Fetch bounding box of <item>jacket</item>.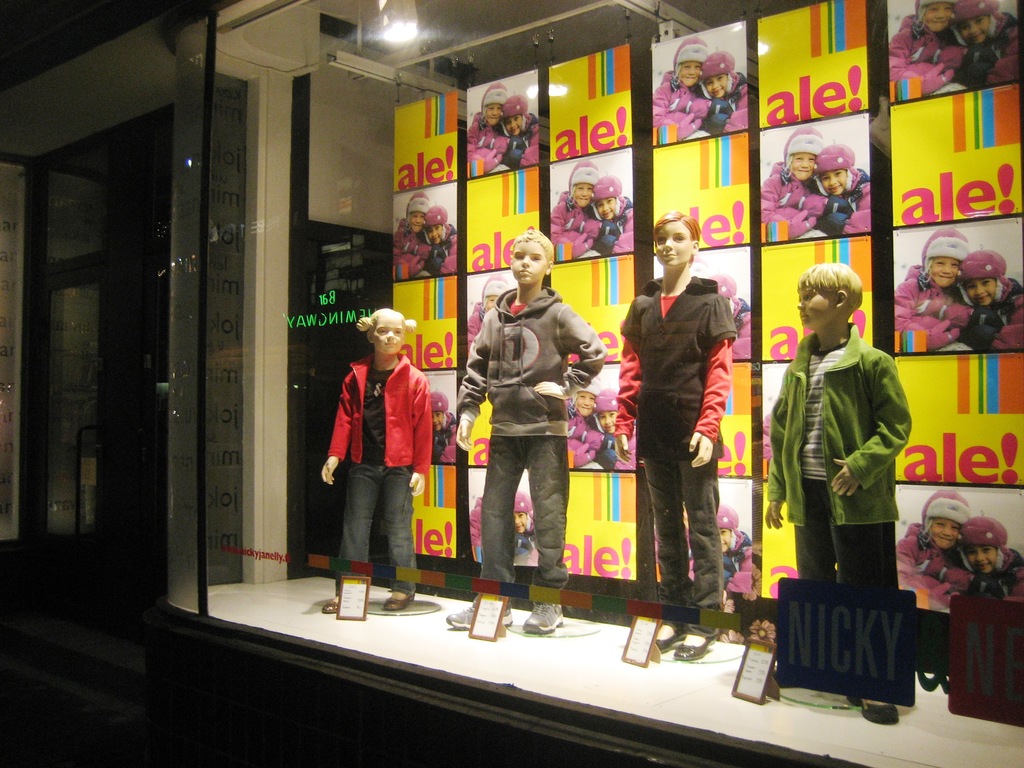
Bbox: [left=614, top=273, right=740, bottom=458].
